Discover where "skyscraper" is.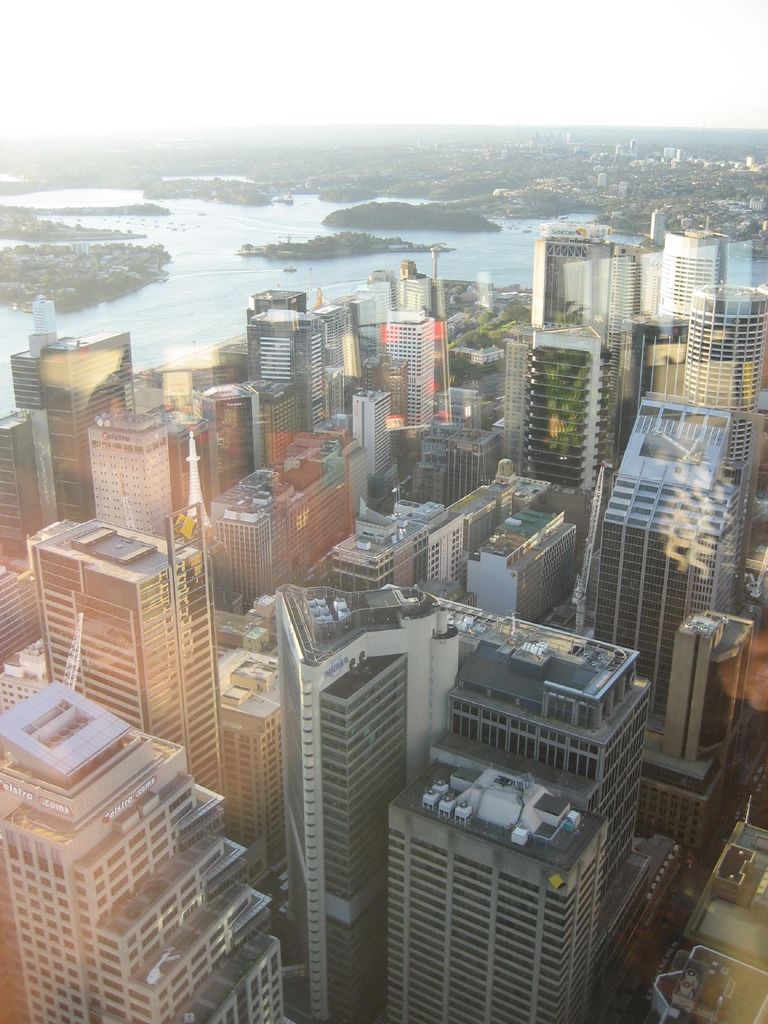
Discovered at <bbox>652, 197, 767, 332</bbox>.
